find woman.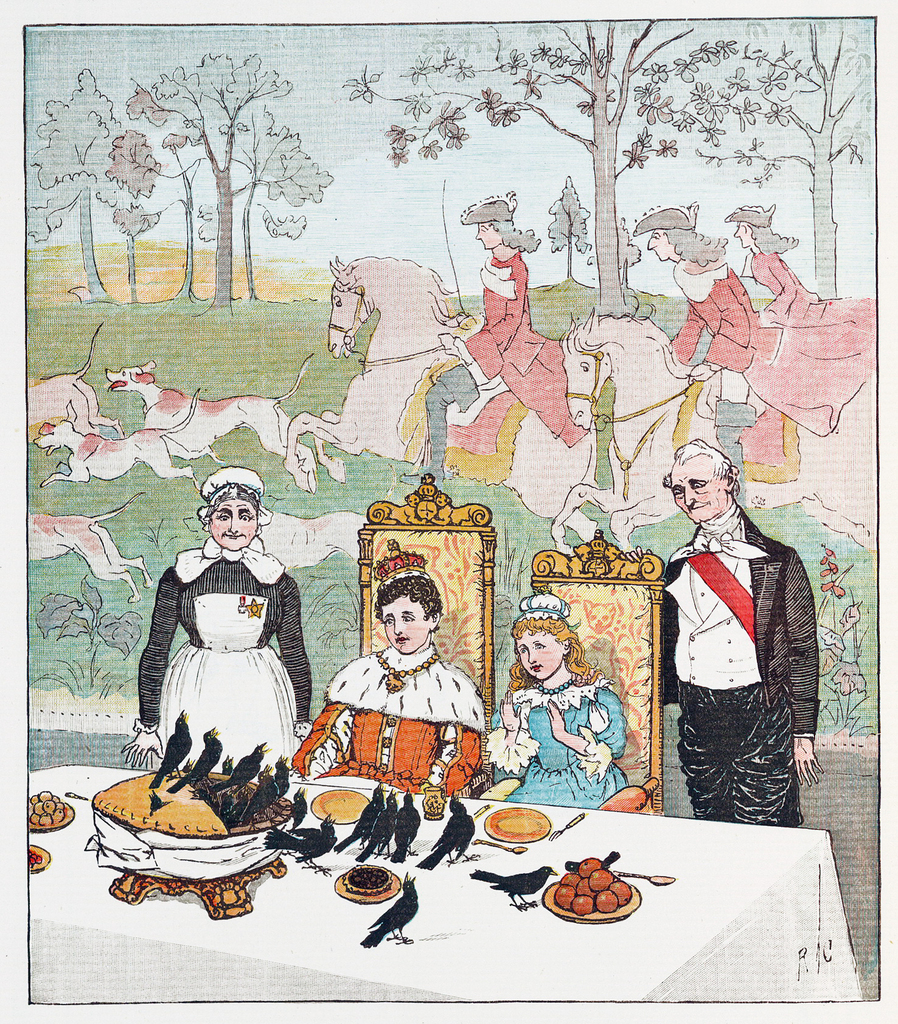
294,540,487,796.
